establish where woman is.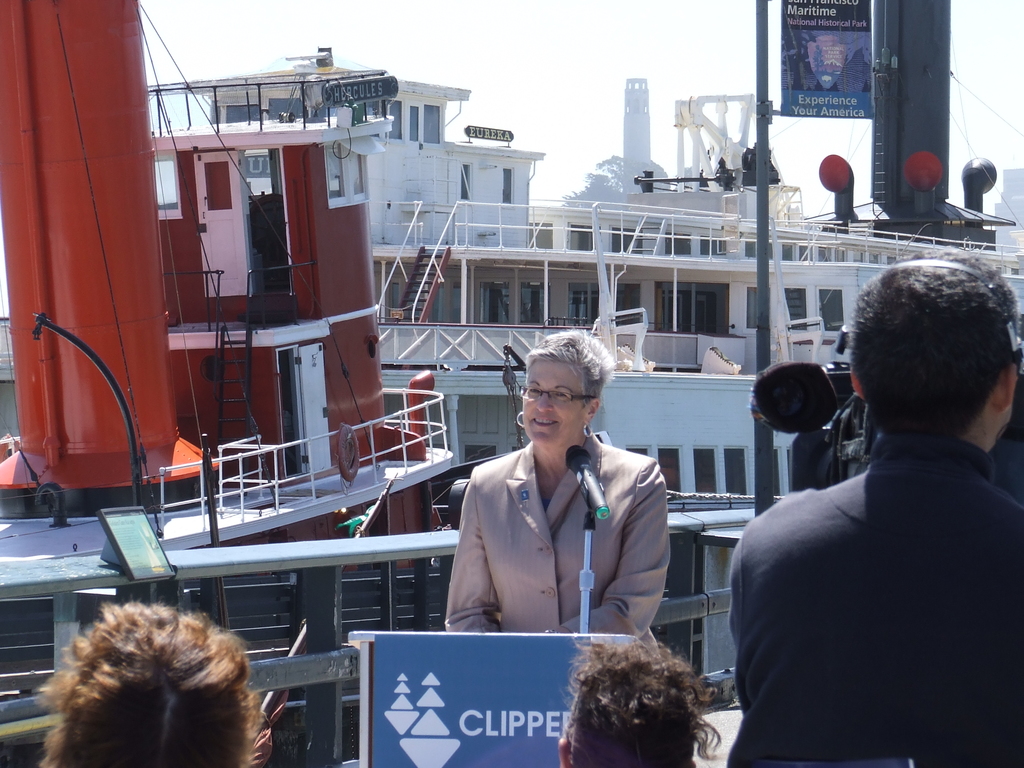
Established at x1=40, y1=600, x2=263, y2=767.
